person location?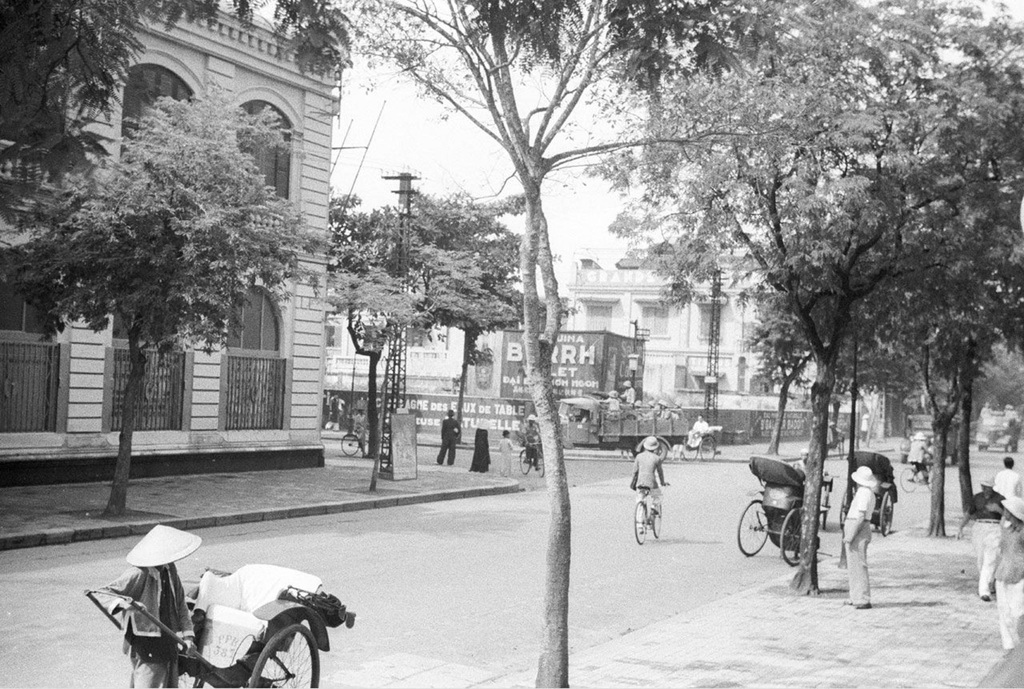
region(436, 402, 466, 469)
